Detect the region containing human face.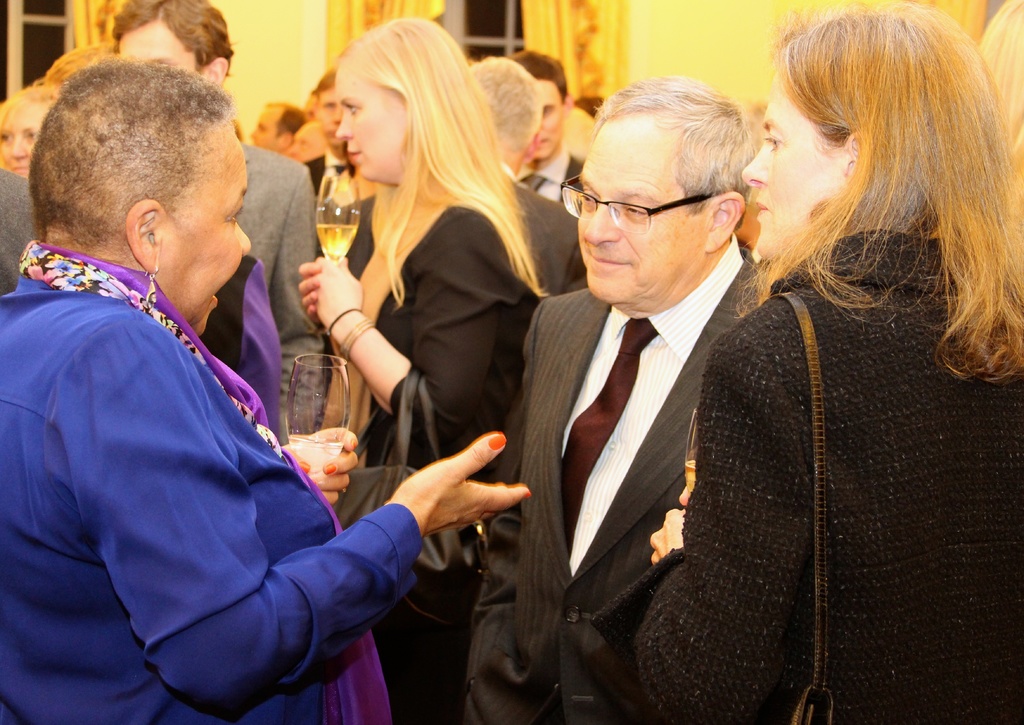
box=[287, 123, 326, 163].
